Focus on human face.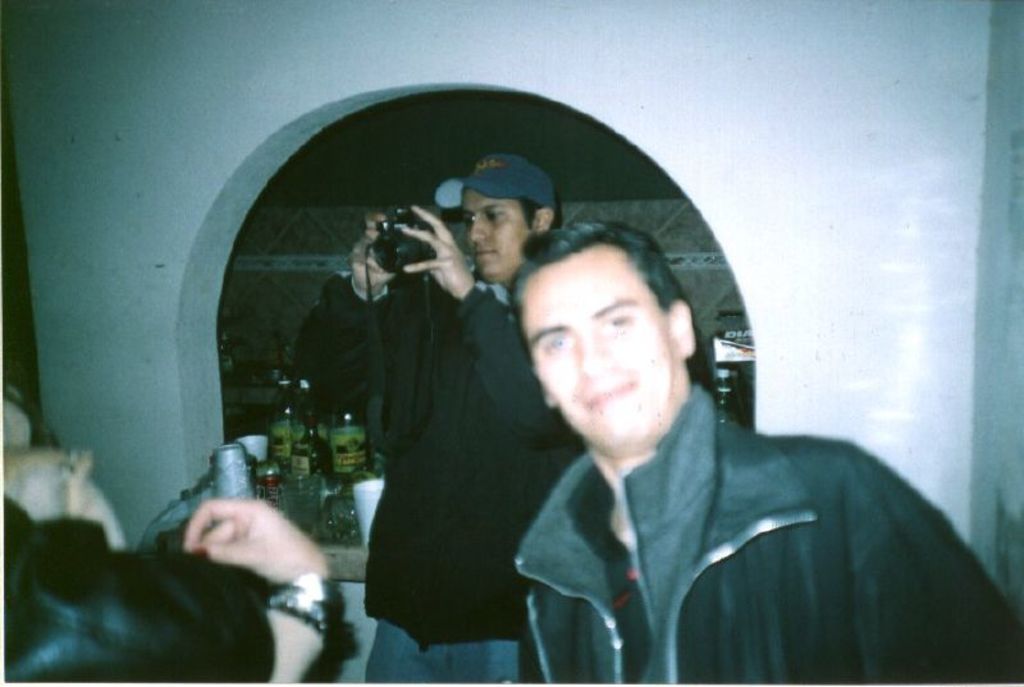
Focused at <bbox>525, 242, 676, 454</bbox>.
